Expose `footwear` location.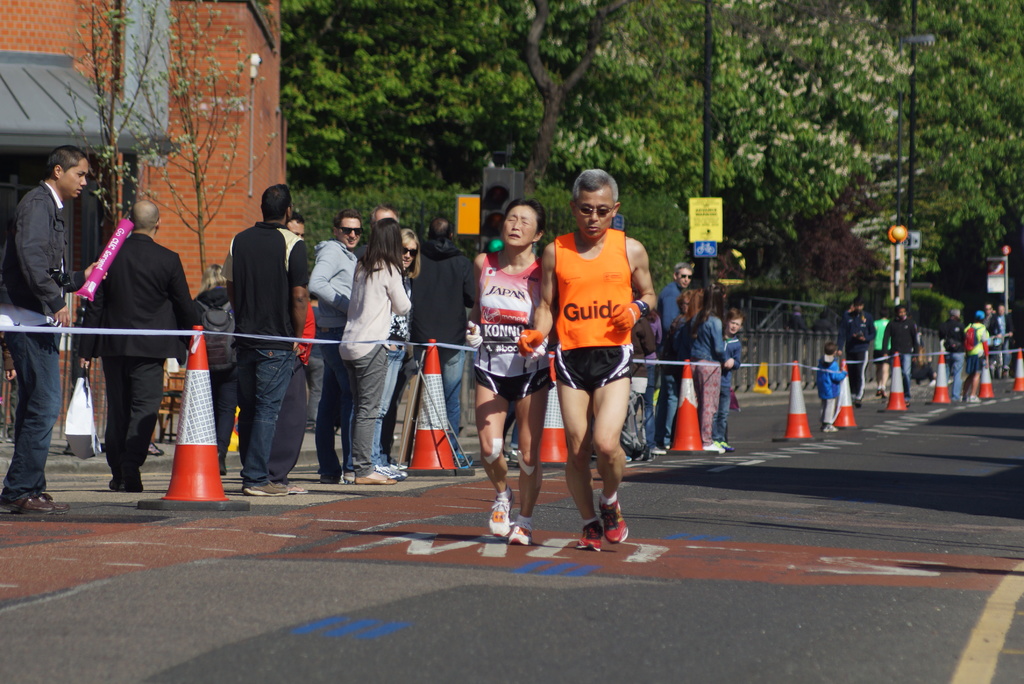
Exposed at [269, 466, 305, 496].
